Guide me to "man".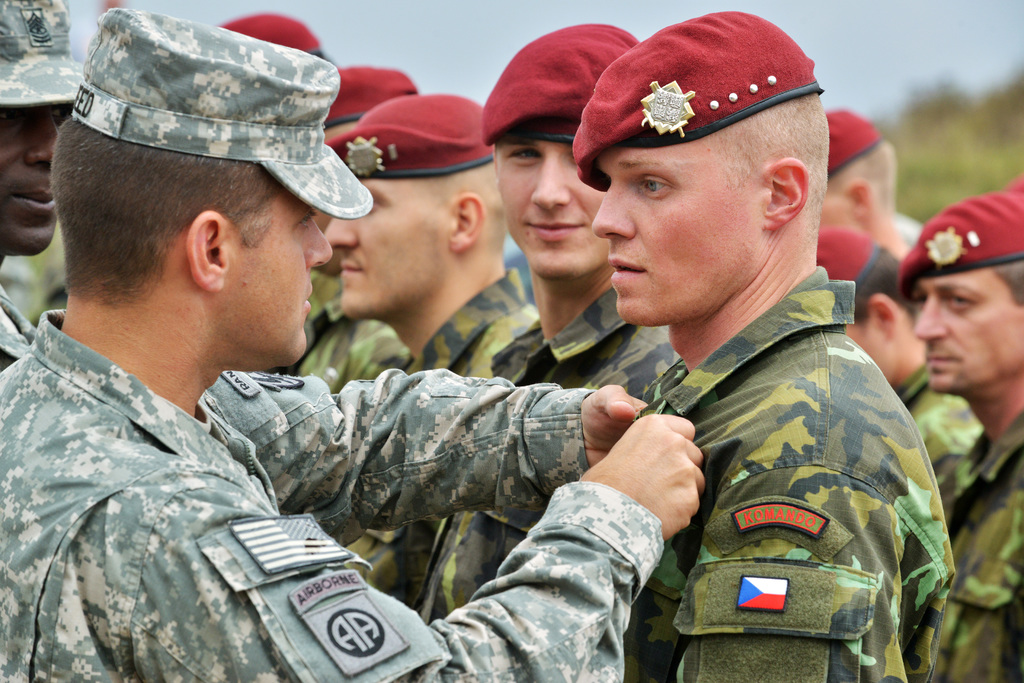
Guidance: l=282, t=56, r=418, b=387.
